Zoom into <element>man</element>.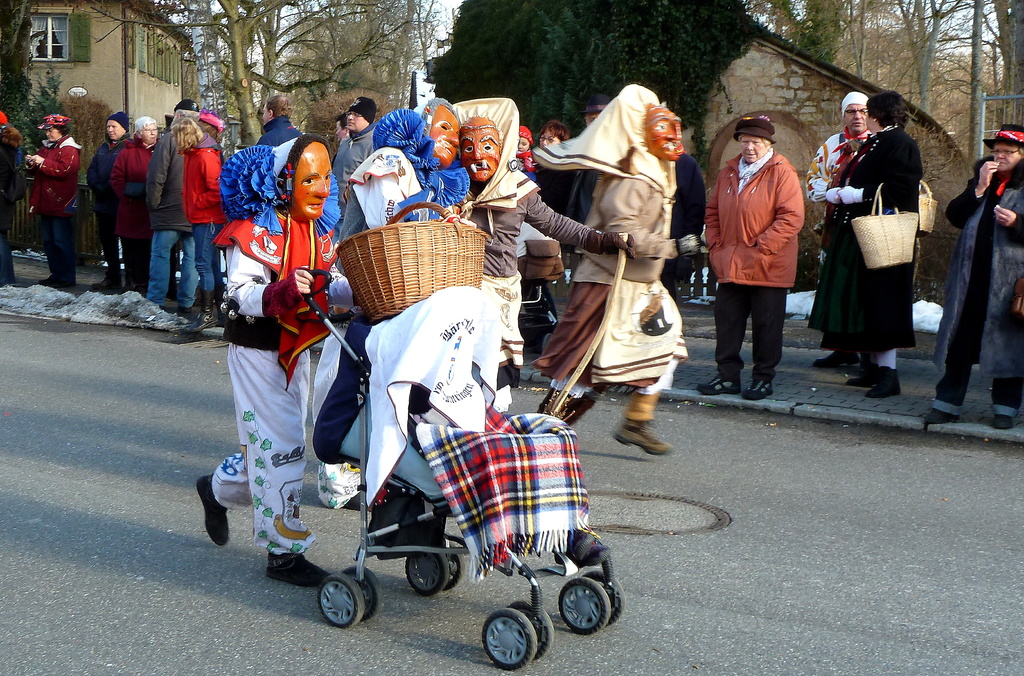
Zoom target: x1=812, y1=89, x2=871, y2=213.
